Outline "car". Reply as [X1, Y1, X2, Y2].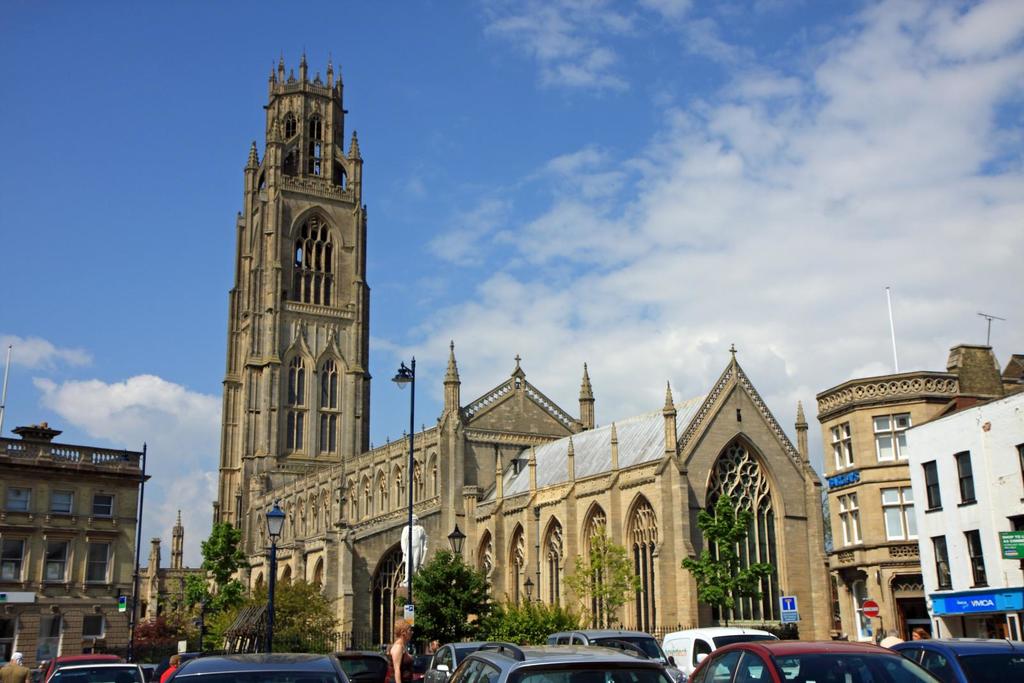
[886, 635, 1023, 682].
